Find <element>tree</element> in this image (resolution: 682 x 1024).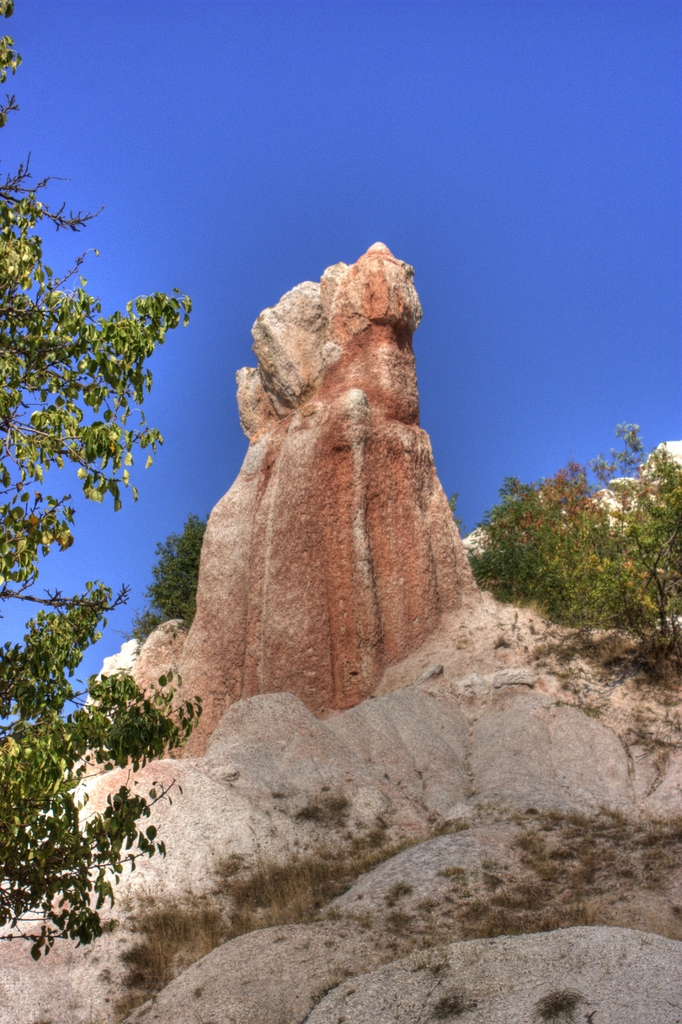
(x1=0, y1=3, x2=226, y2=955).
